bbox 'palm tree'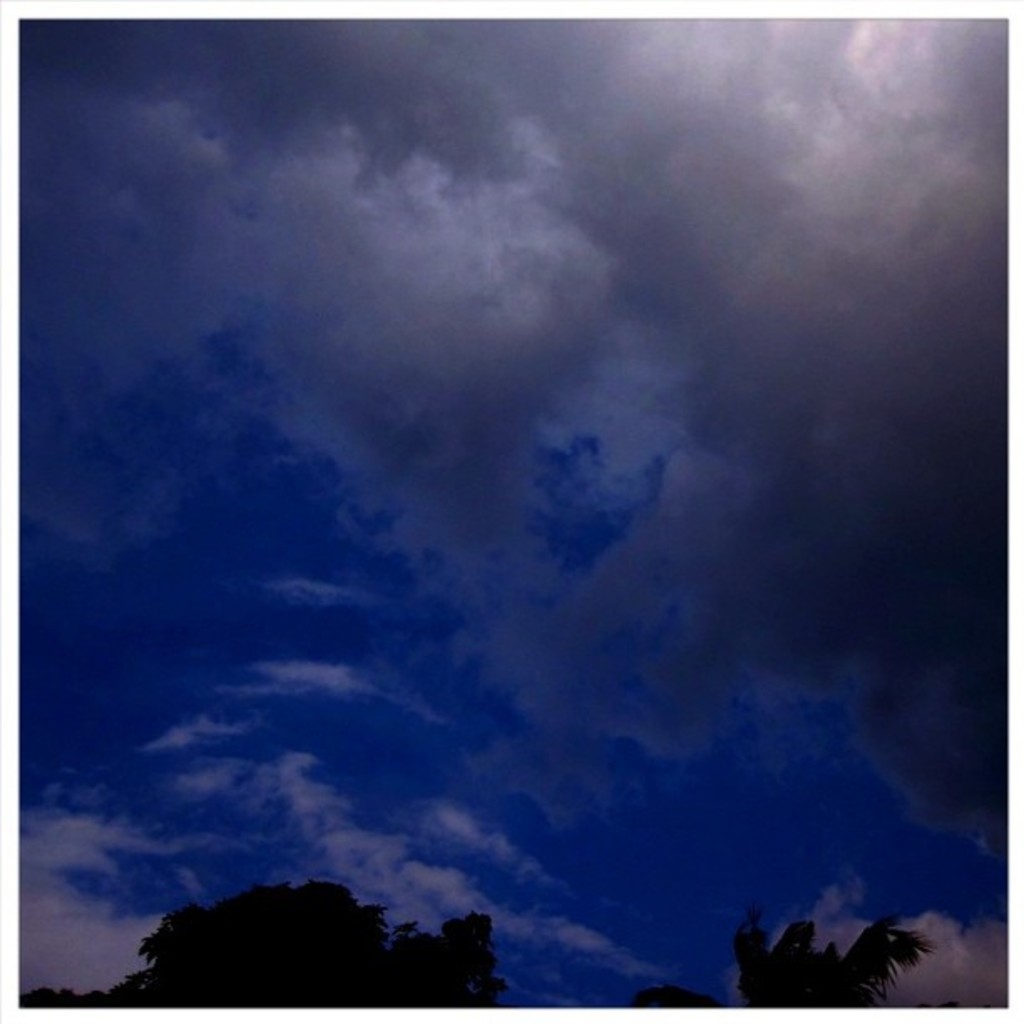
bbox(813, 890, 949, 1021)
